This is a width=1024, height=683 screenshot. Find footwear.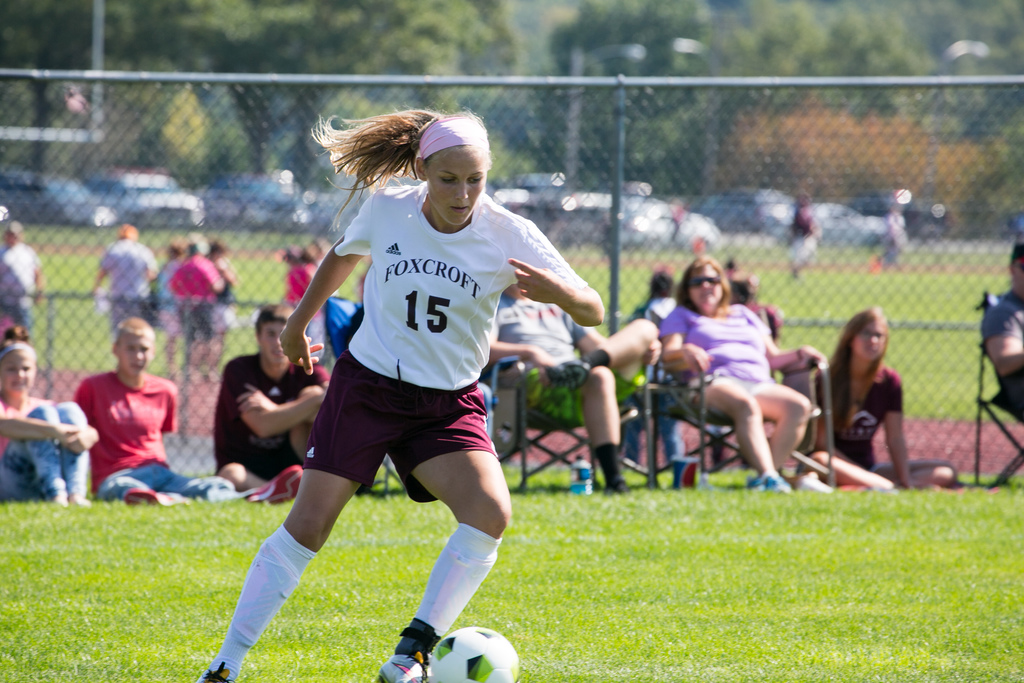
Bounding box: {"left": 374, "top": 625, "right": 433, "bottom": 682}.
